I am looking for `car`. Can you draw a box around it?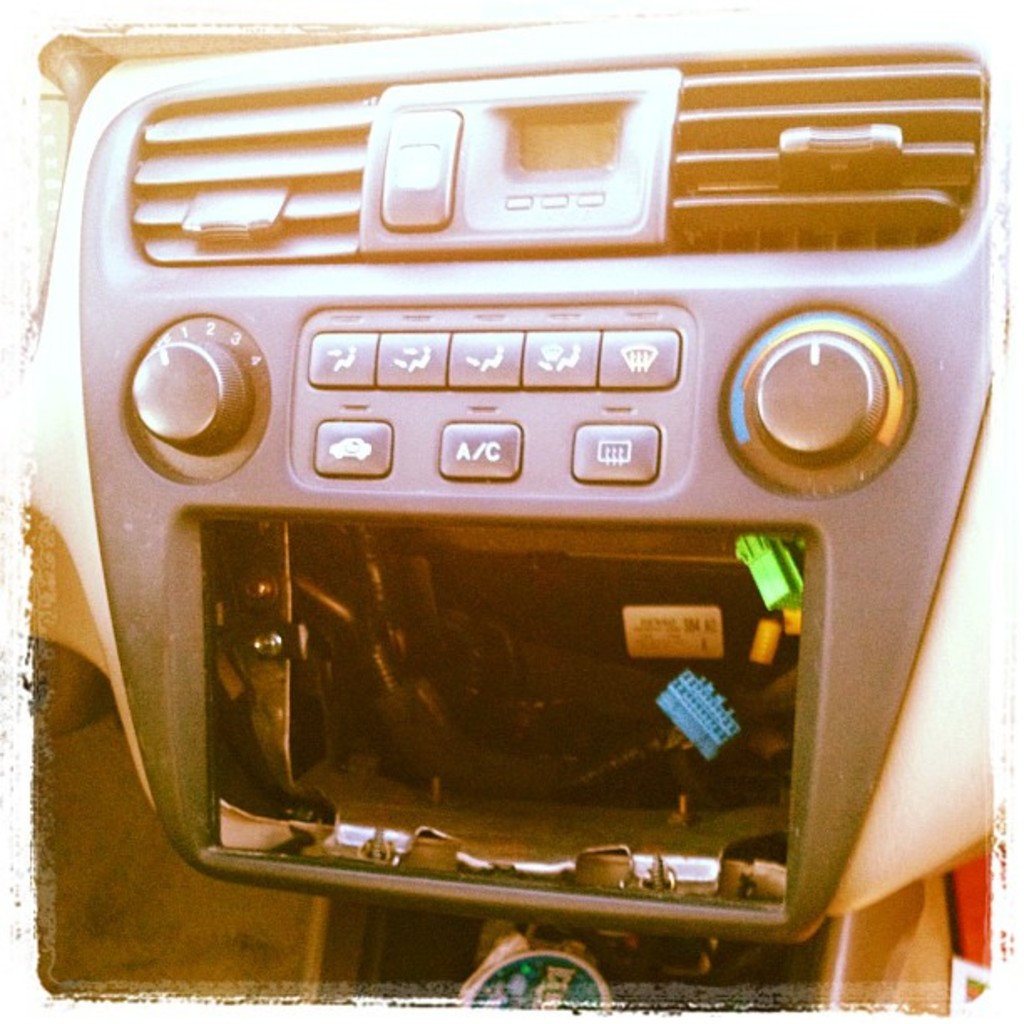
Sure, the bounding box is 0 7 1022 1022.
